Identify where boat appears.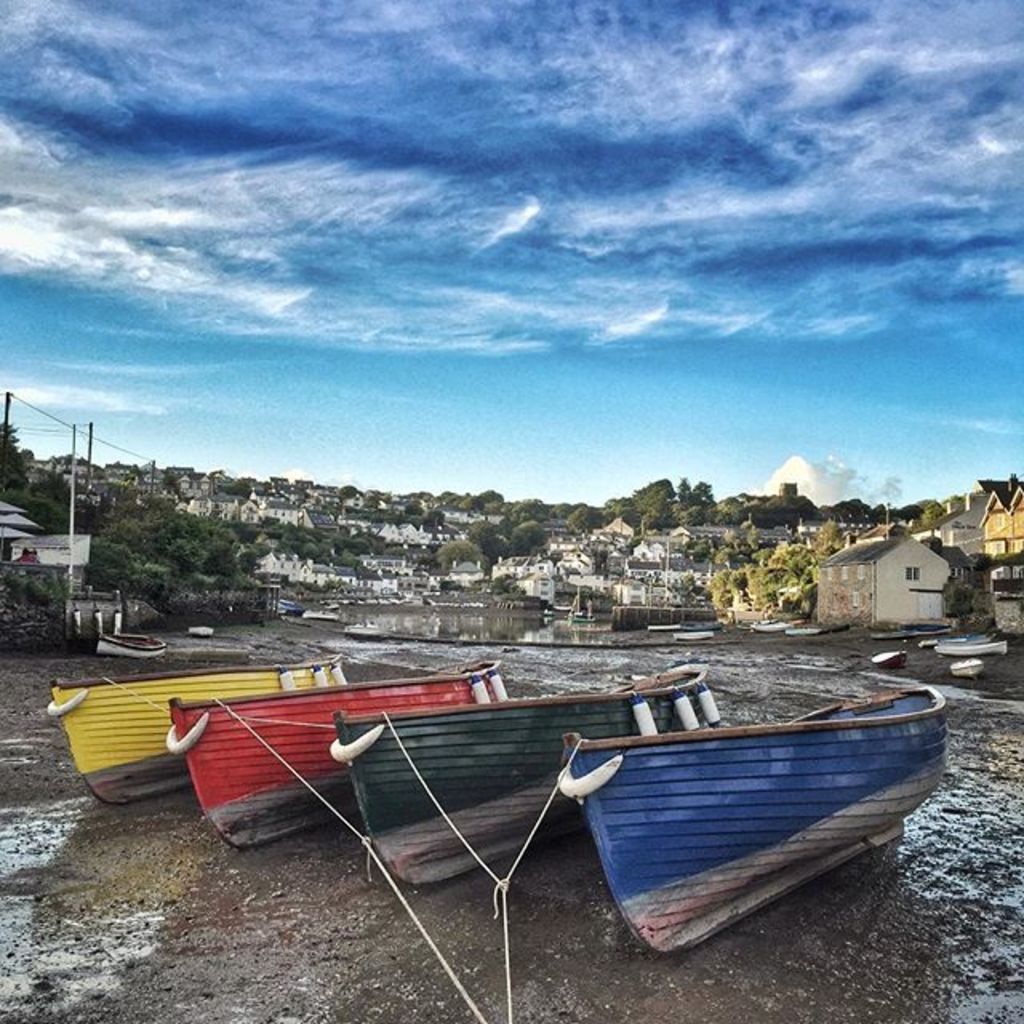
Appears at (342, 664, 710, 888).
